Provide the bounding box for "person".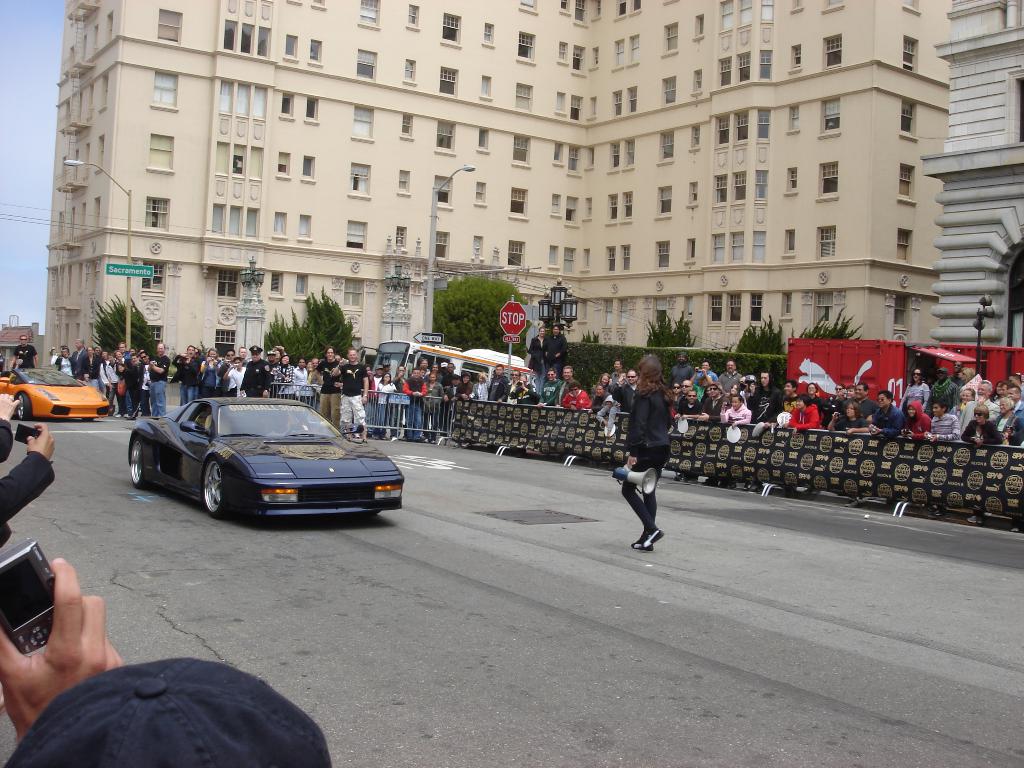
l=996, t=375, r=1021, b=433.
